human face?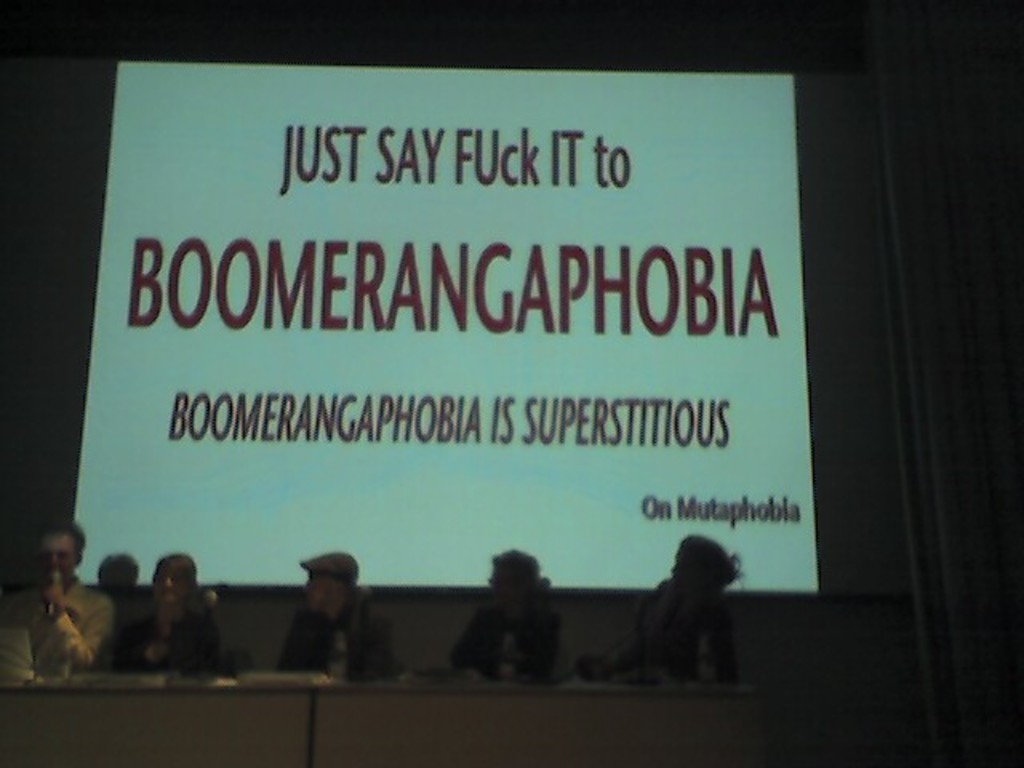
region(485, 562, 533, 597)
